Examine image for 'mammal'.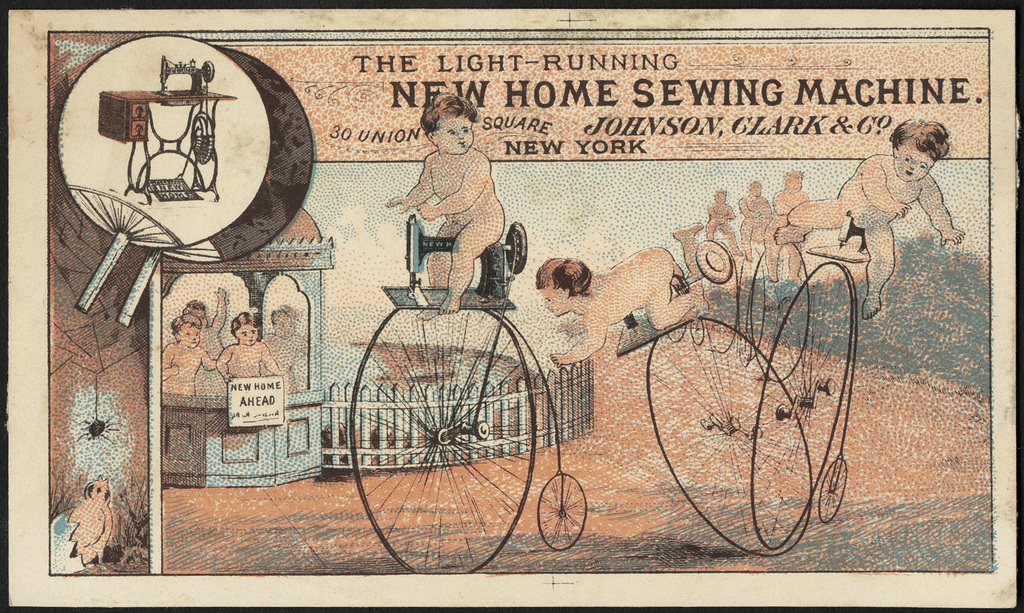
Examination result: l=395, t=115, r=520, b=311.
